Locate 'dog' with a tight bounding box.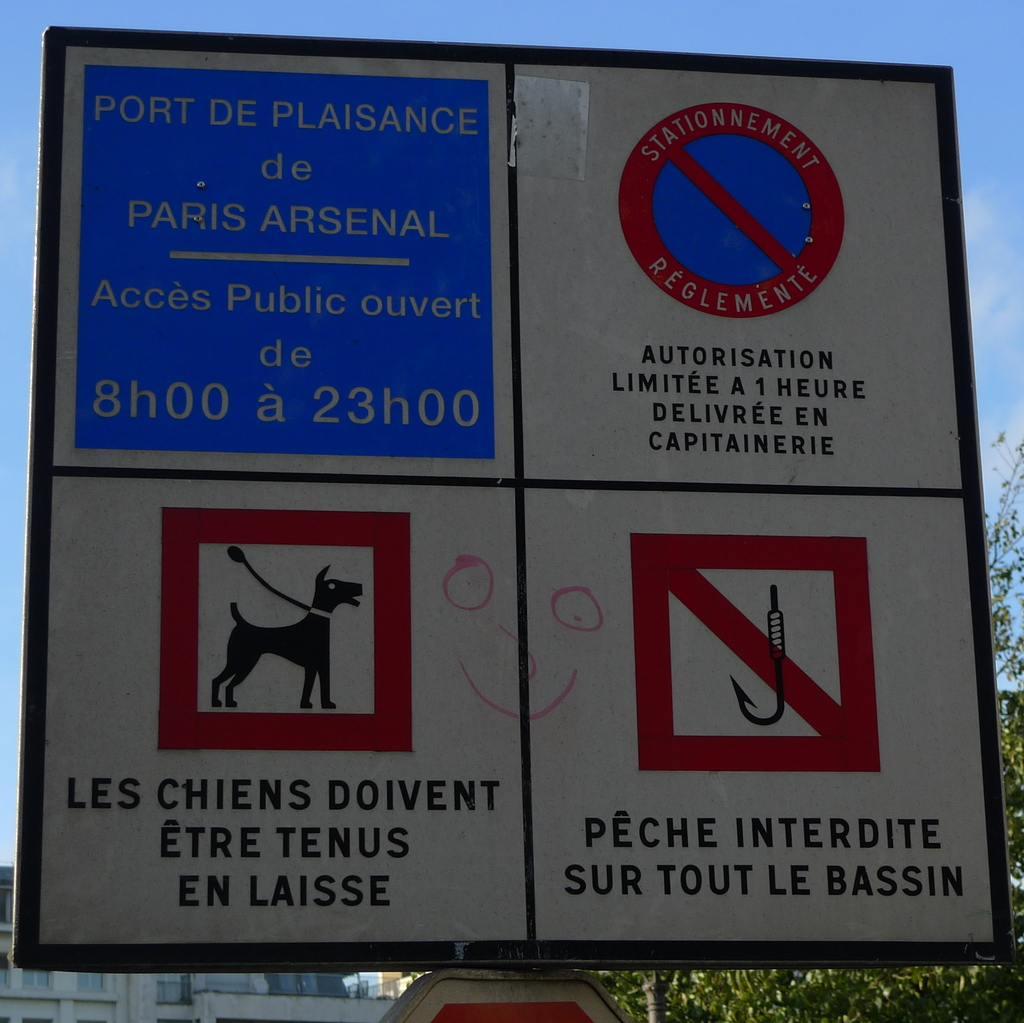
209 563 363 714.
